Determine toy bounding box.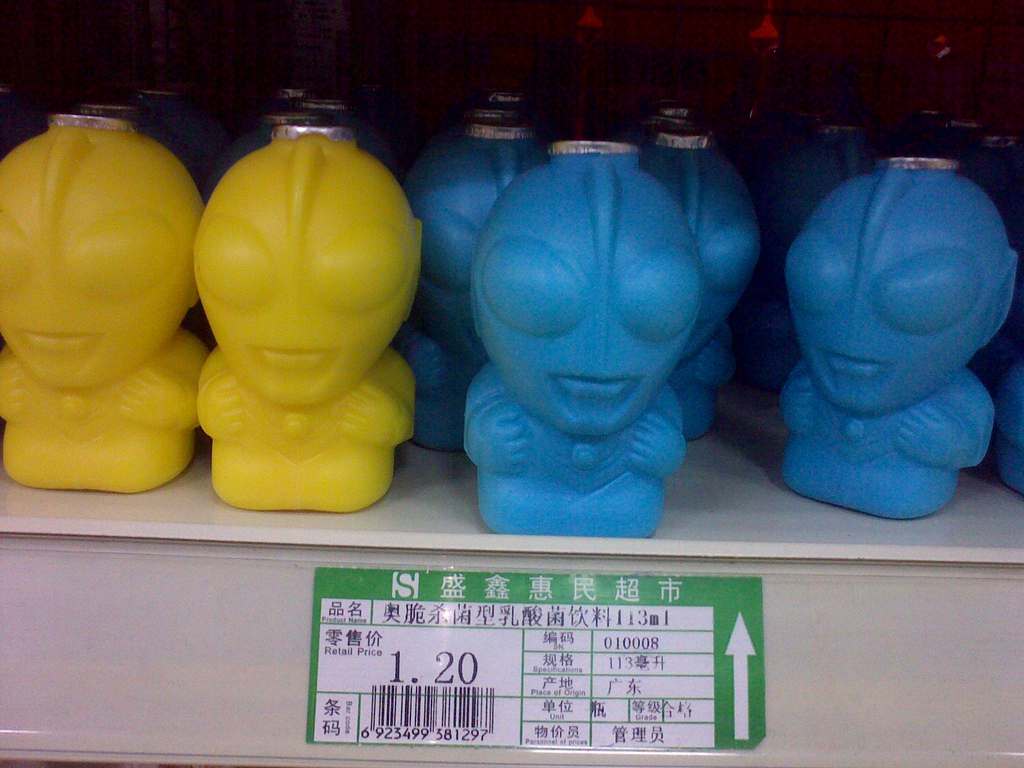
Determined: rect(980, 319, 1023, 486).
